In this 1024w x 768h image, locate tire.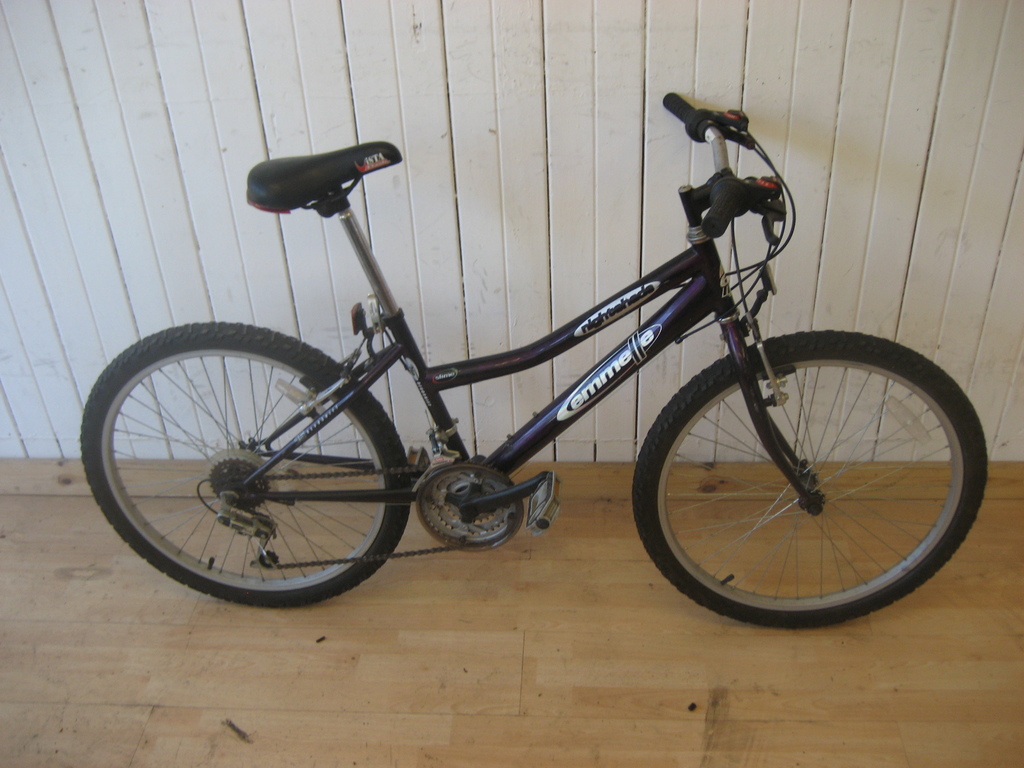
Bounding box: (664, 308, 985, 630).
